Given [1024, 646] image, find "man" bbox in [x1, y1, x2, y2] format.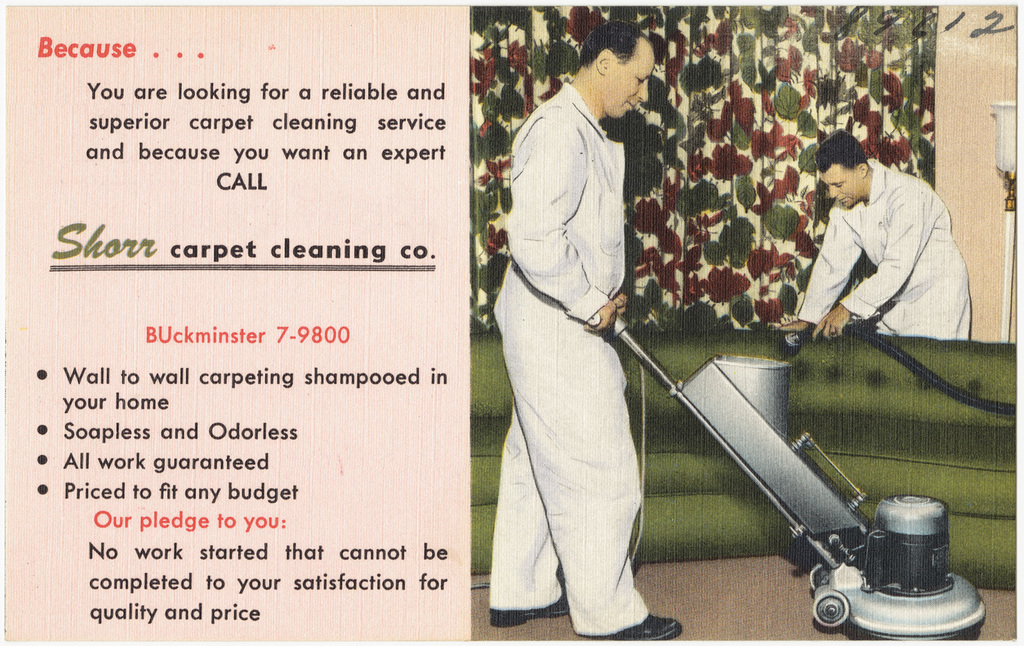
[780, 131, 971, 341].
